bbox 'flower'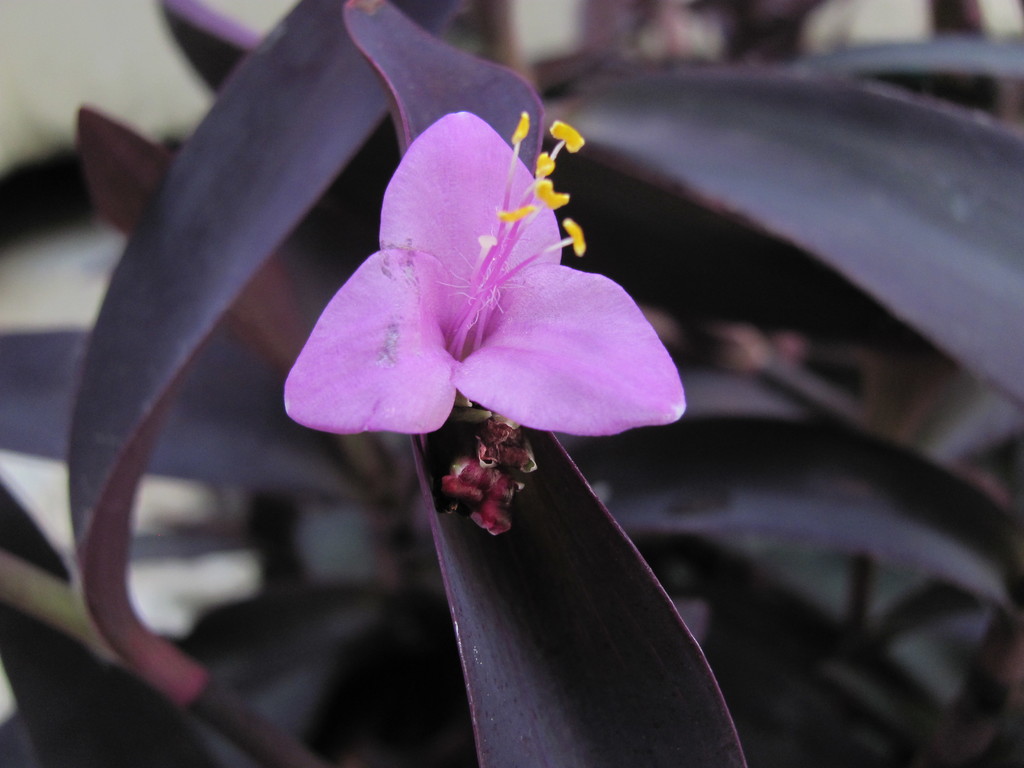
box=[274, 109, 697, 442]
